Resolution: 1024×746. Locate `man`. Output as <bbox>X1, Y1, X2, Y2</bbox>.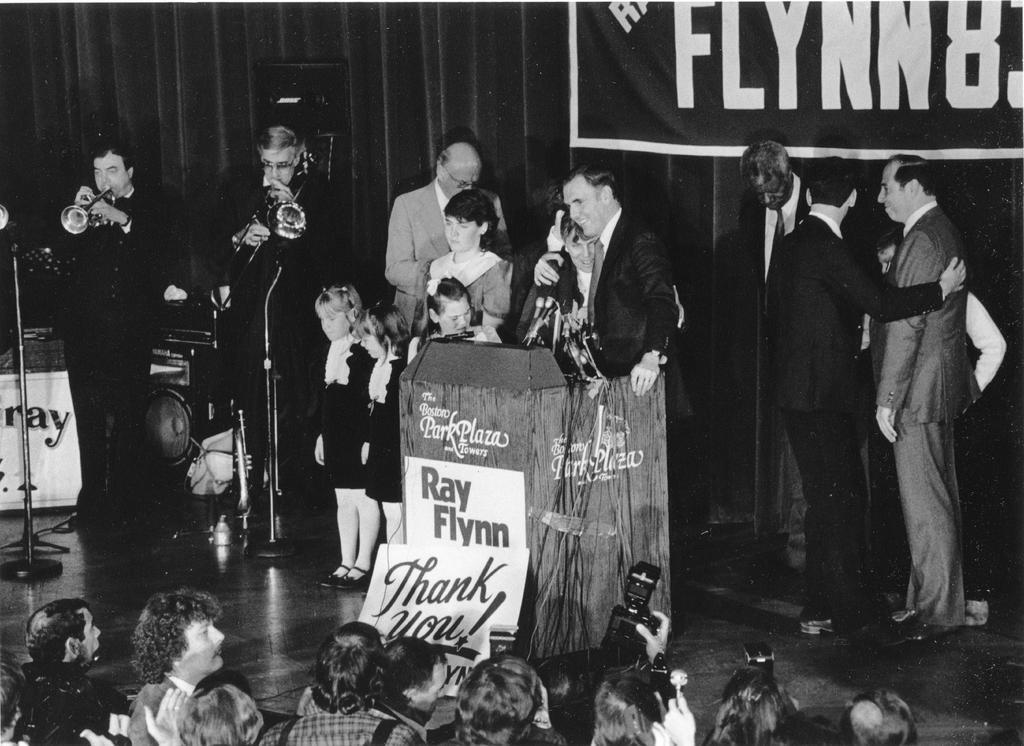
<bbox>255, 621, 419, 745</bbox>.
